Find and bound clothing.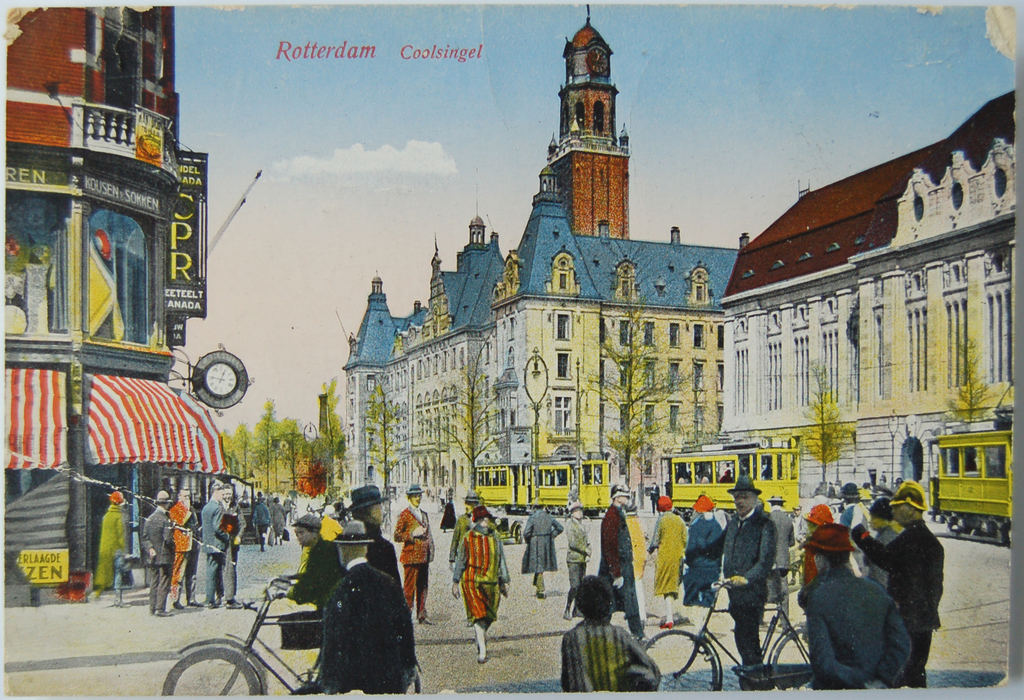
Bound: detection(332, 559, 423, 698).
